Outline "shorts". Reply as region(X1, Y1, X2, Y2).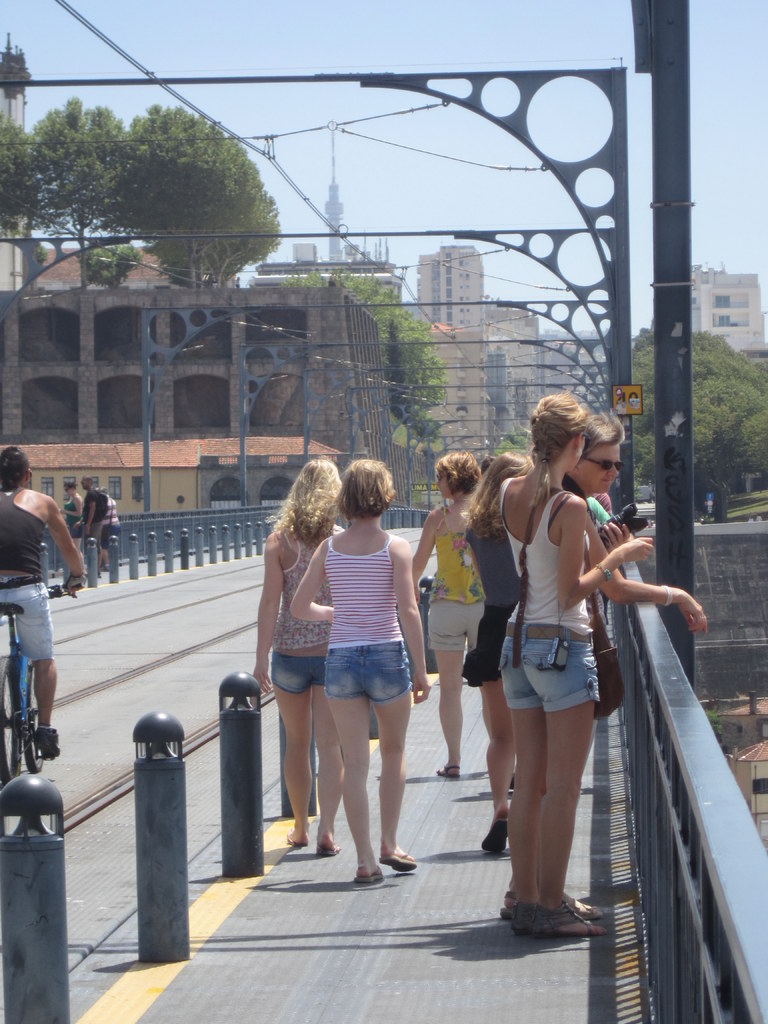
region(0, 581, 56, 664).
